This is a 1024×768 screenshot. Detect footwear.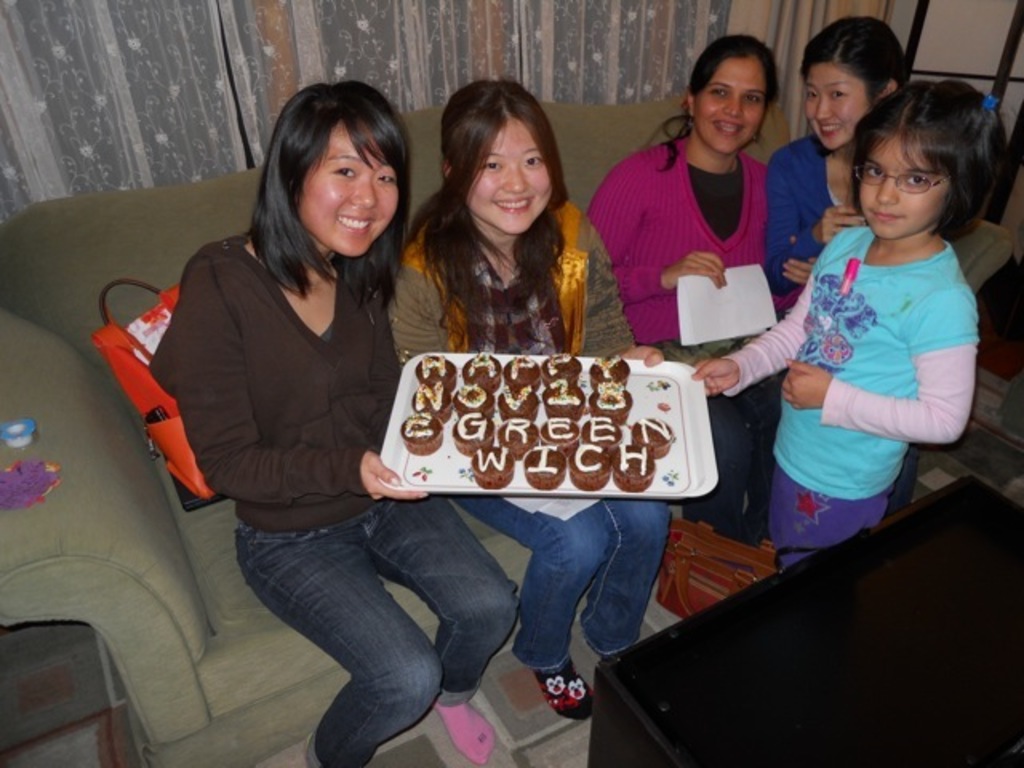
Rect(531, 661, 595, 717).
